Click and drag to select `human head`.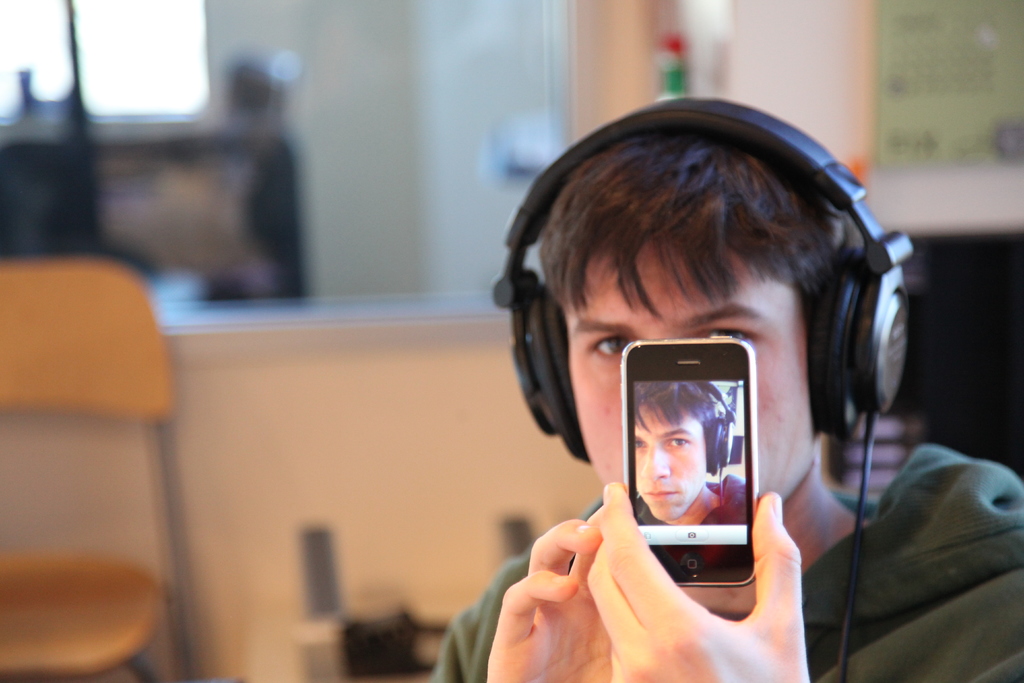
Selection: [508, 147, 879, 470].
